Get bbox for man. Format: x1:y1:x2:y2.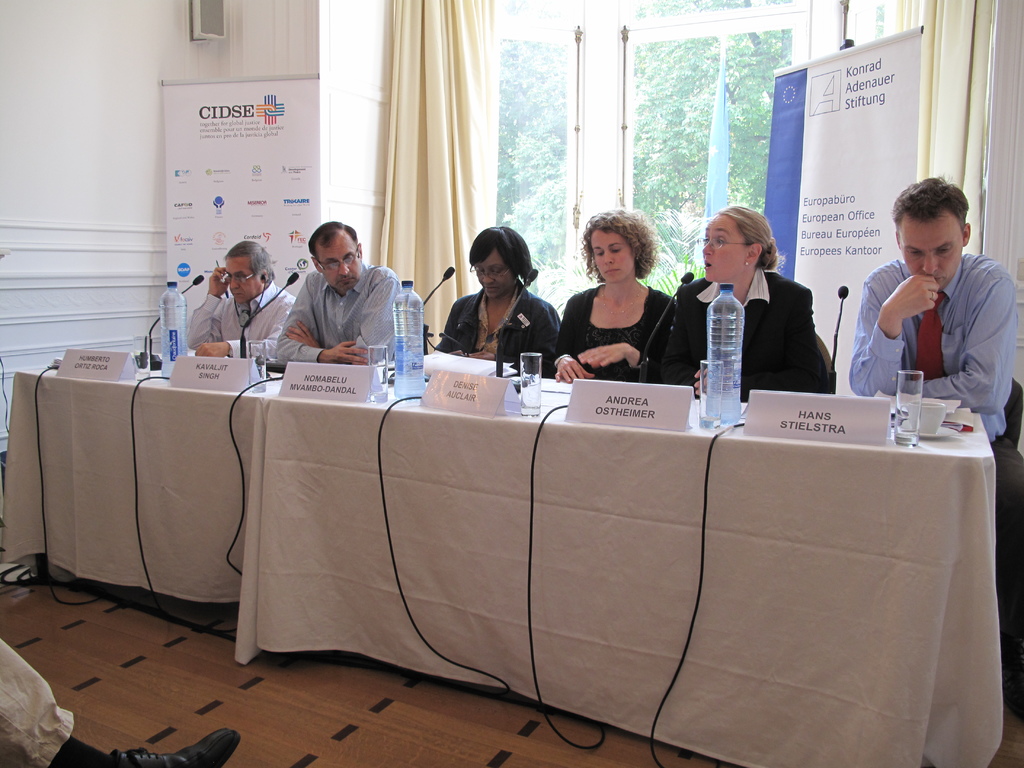
849:177:1016:685.
